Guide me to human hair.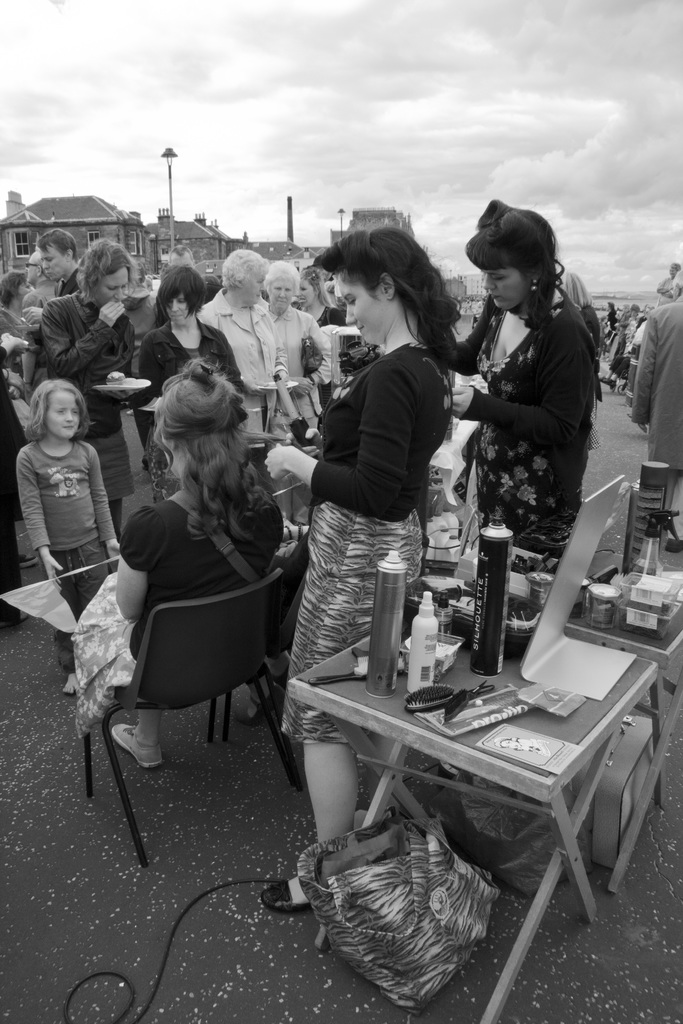
Guidance: x1=40 y1=228 x2=76 y2=257.
